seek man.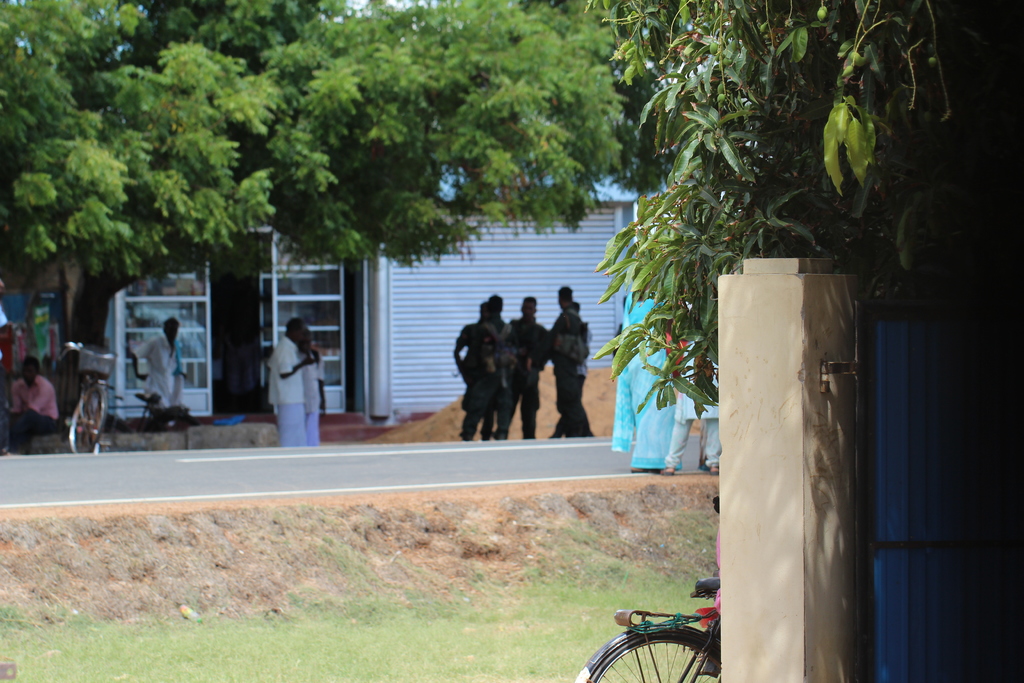
{"x1": 548, "y1": 287, "x2": 593, "y2": 438}.
